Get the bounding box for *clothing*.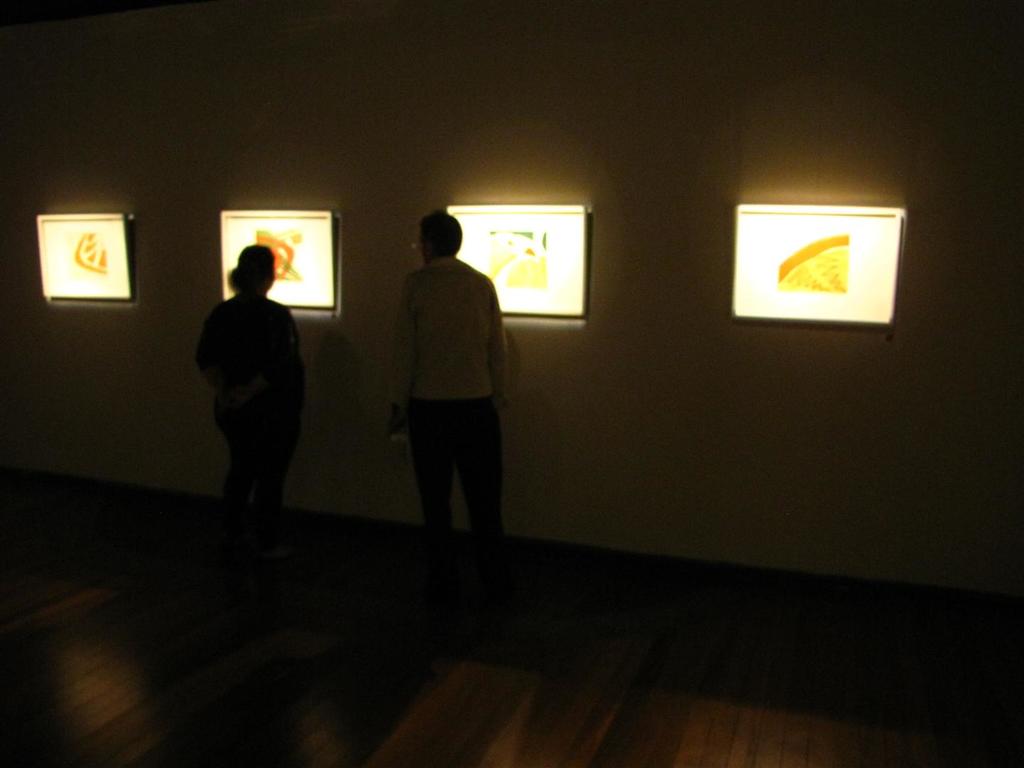
375,220,511,537.
